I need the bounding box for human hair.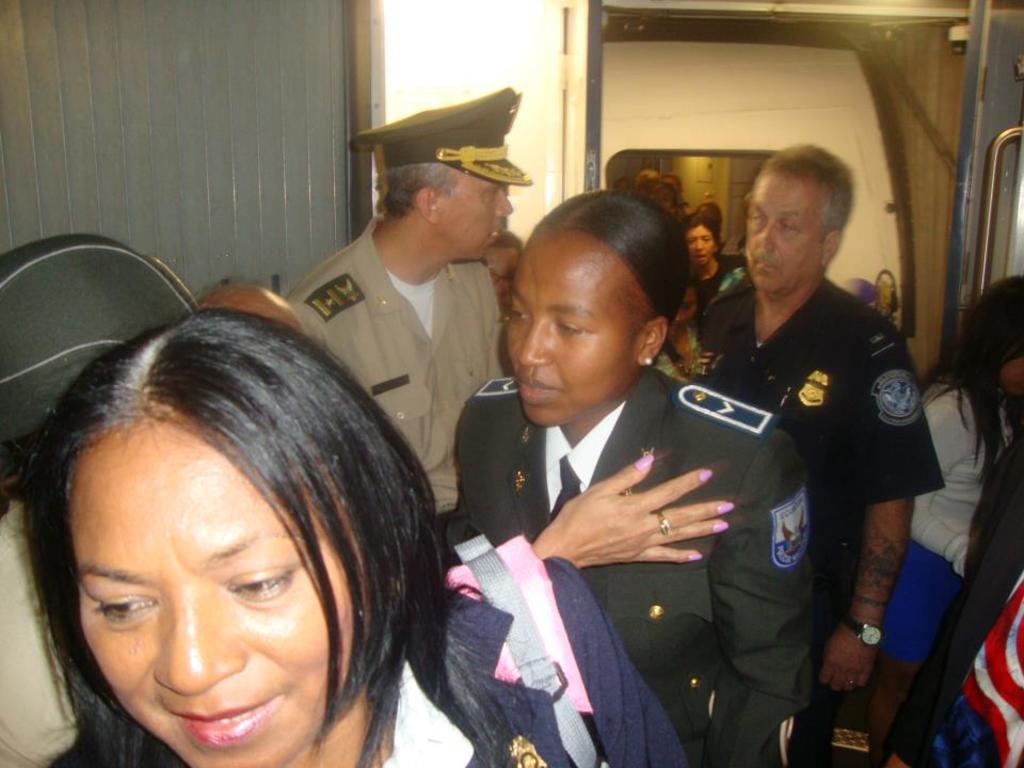
Here it is: rect(919, 268, 1023, 483).
